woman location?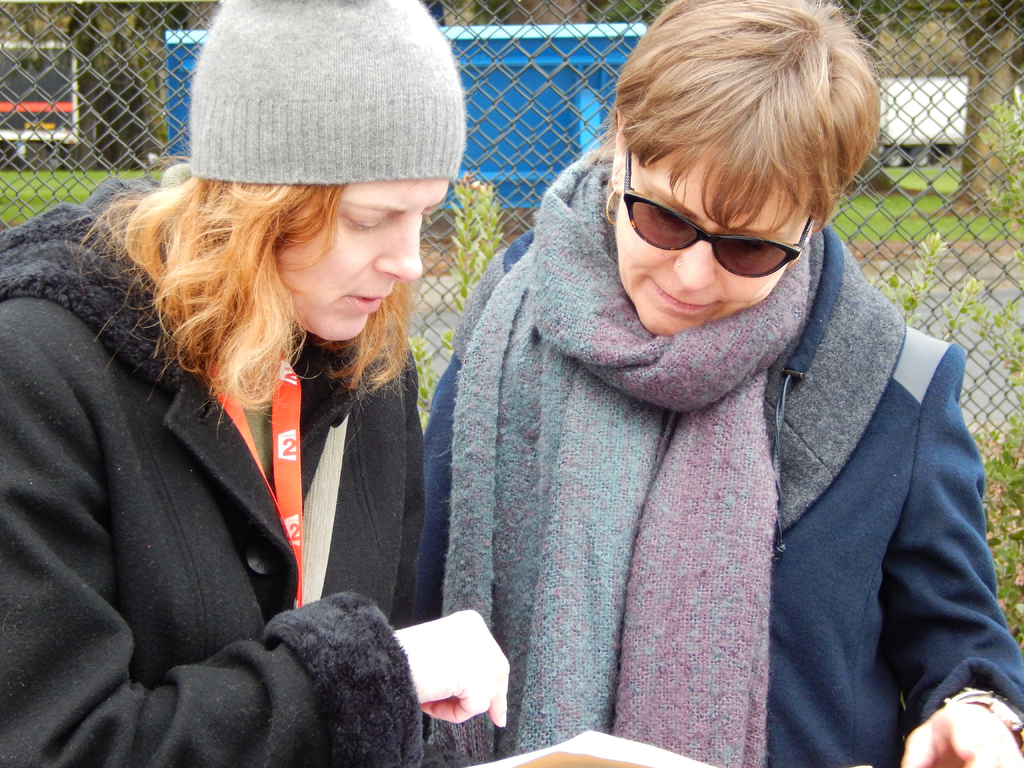
{"x1": 413, "y1": 0, "x2": 1023, "y2": 767}
